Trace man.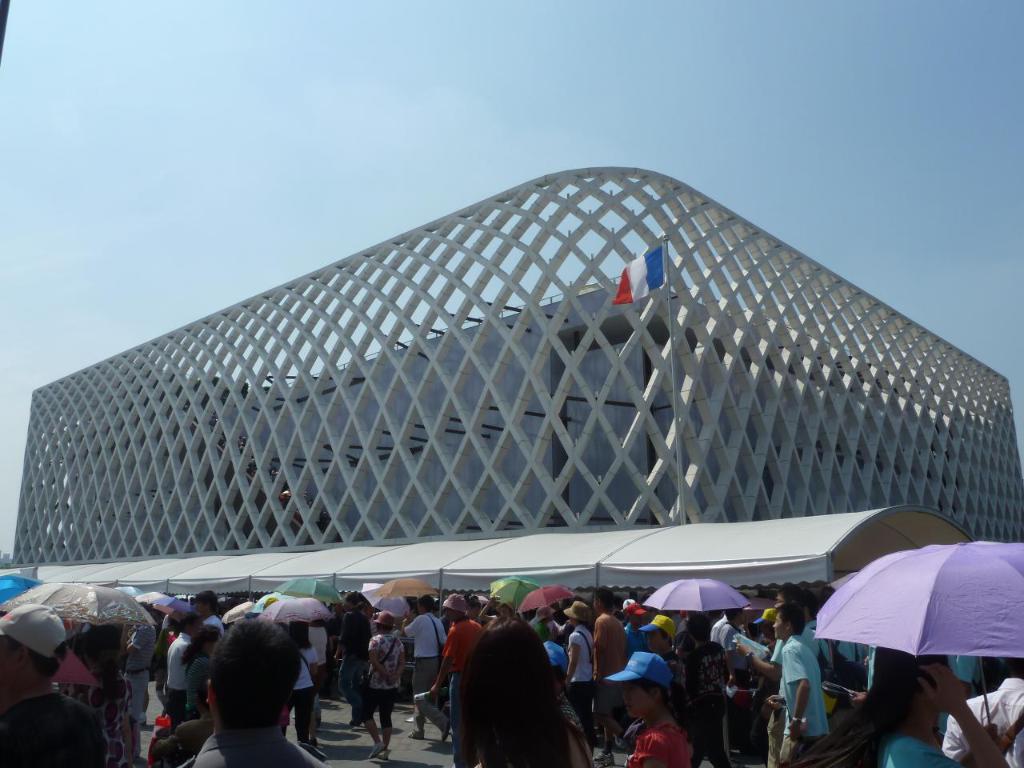
Traced to [left=673, top=613, right=732, bottom=767].
